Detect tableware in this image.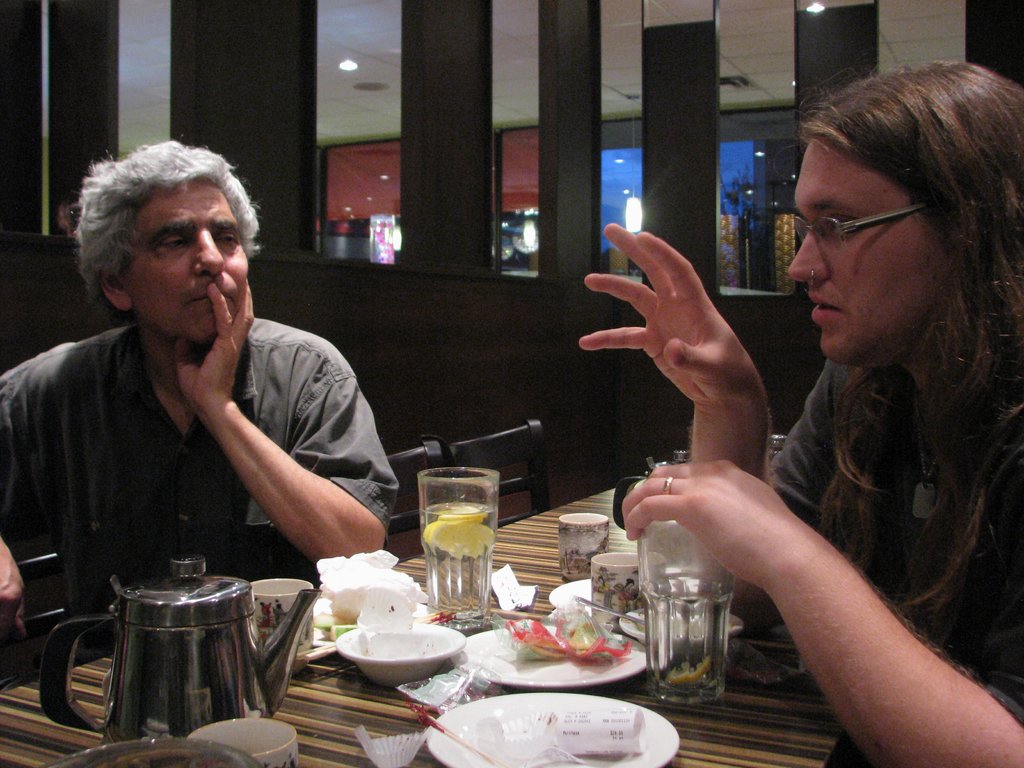
Detection: [324,630,455,700].
